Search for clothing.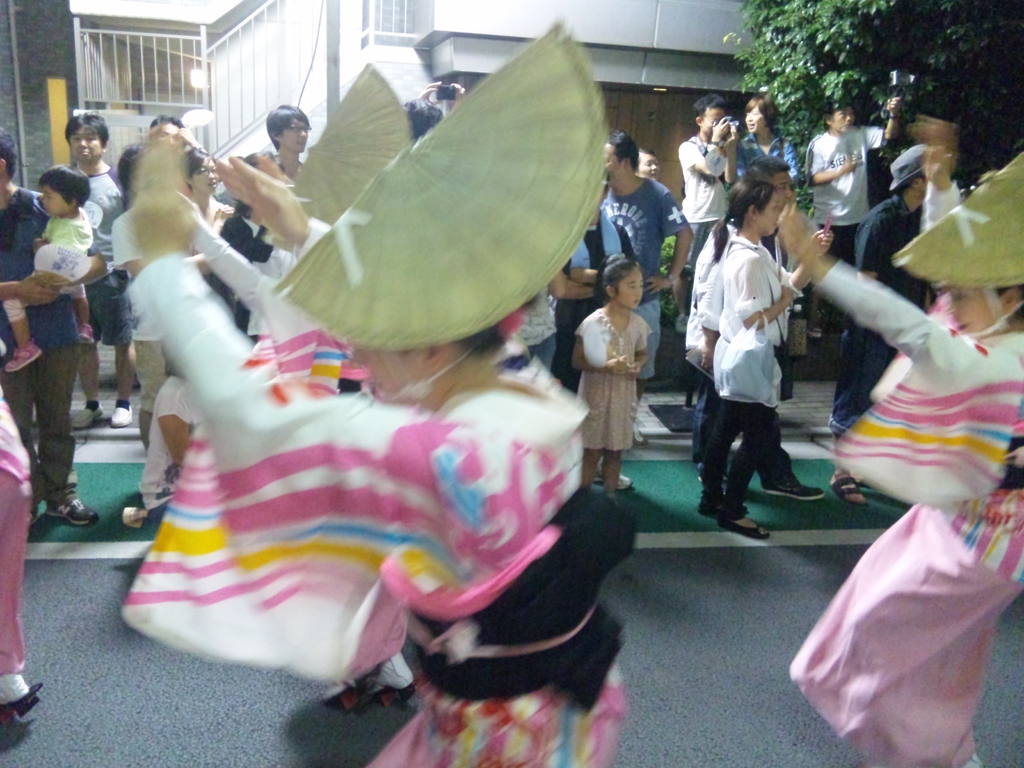
Found at select_region(191, 199, 241, 235).
